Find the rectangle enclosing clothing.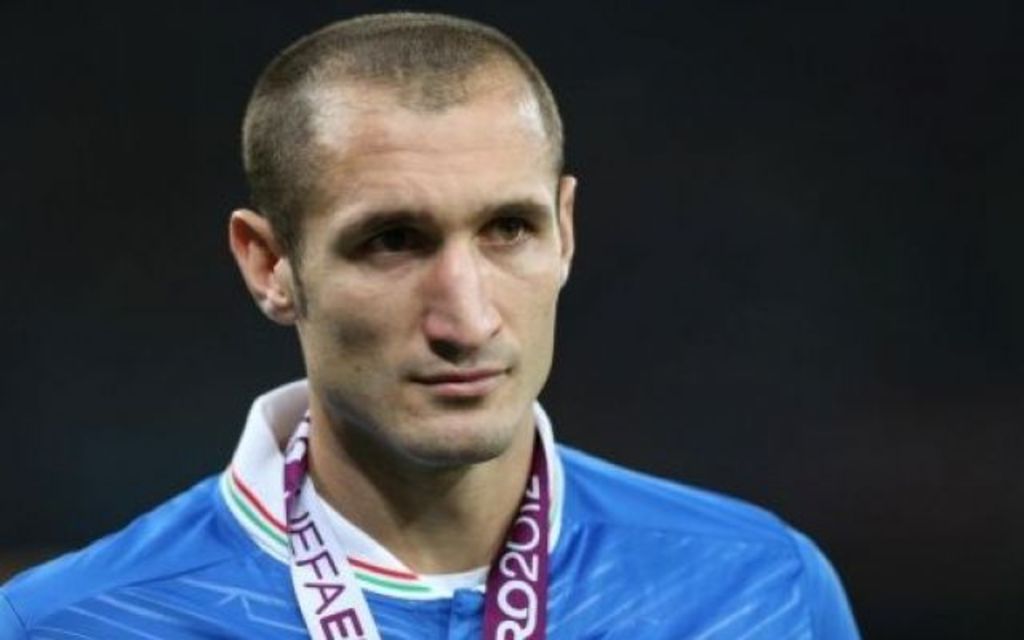
box=[0, 395, 858, 635].
